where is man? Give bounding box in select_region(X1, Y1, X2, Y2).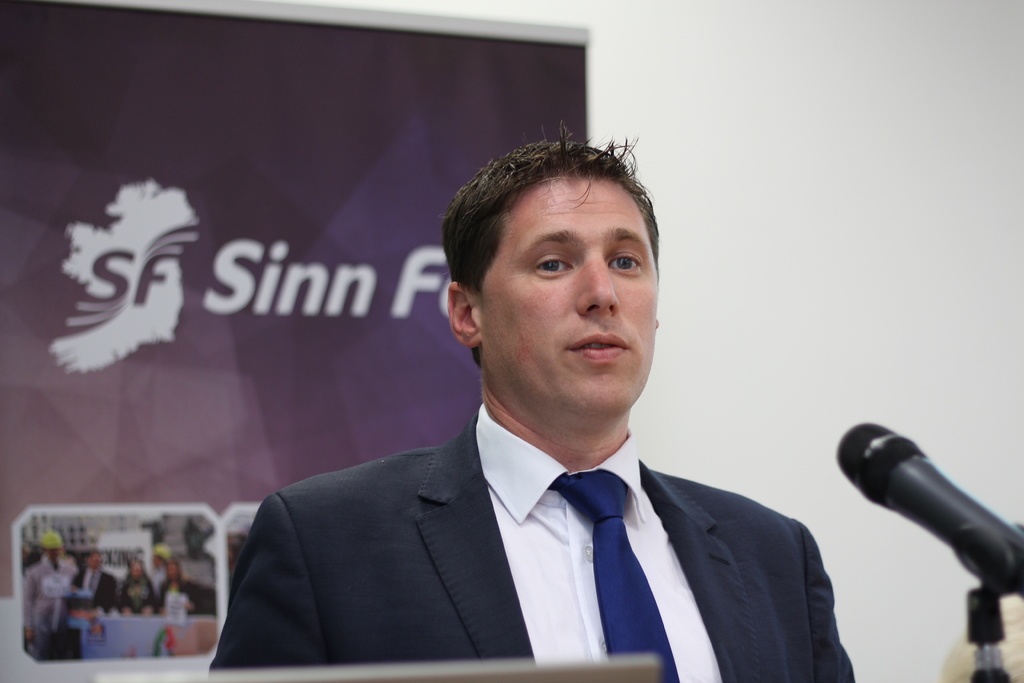
select_region(150, 554, 166, 599).
